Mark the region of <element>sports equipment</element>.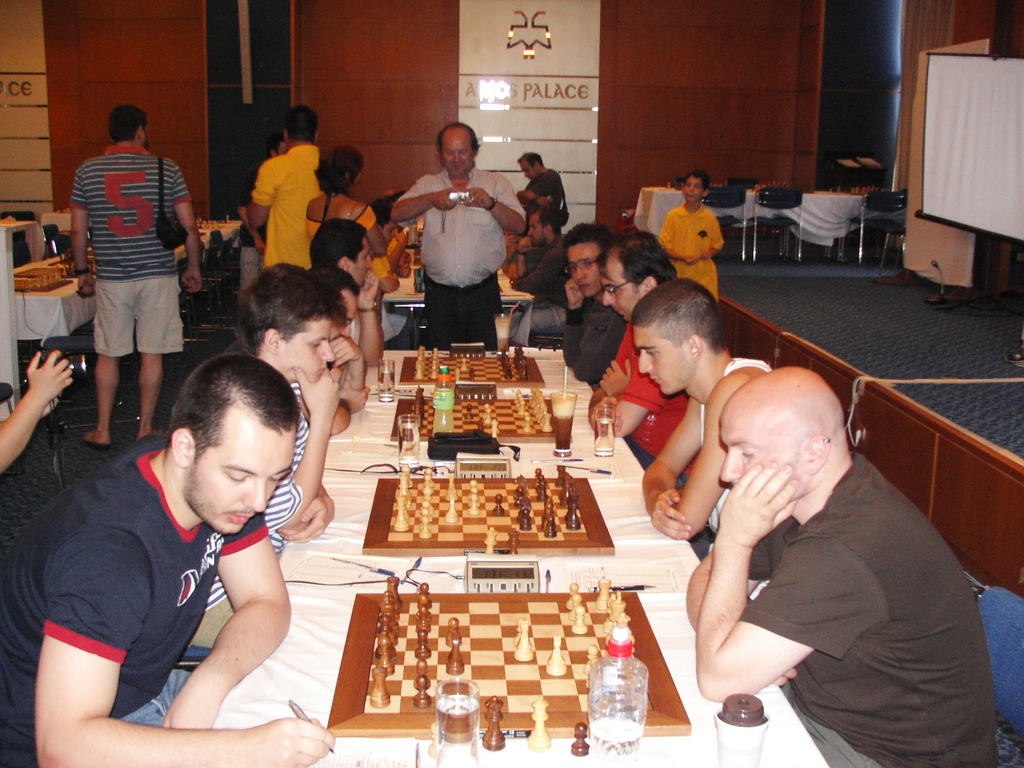
Region: <bbox>193, 214, 234, 234</bbox>.
